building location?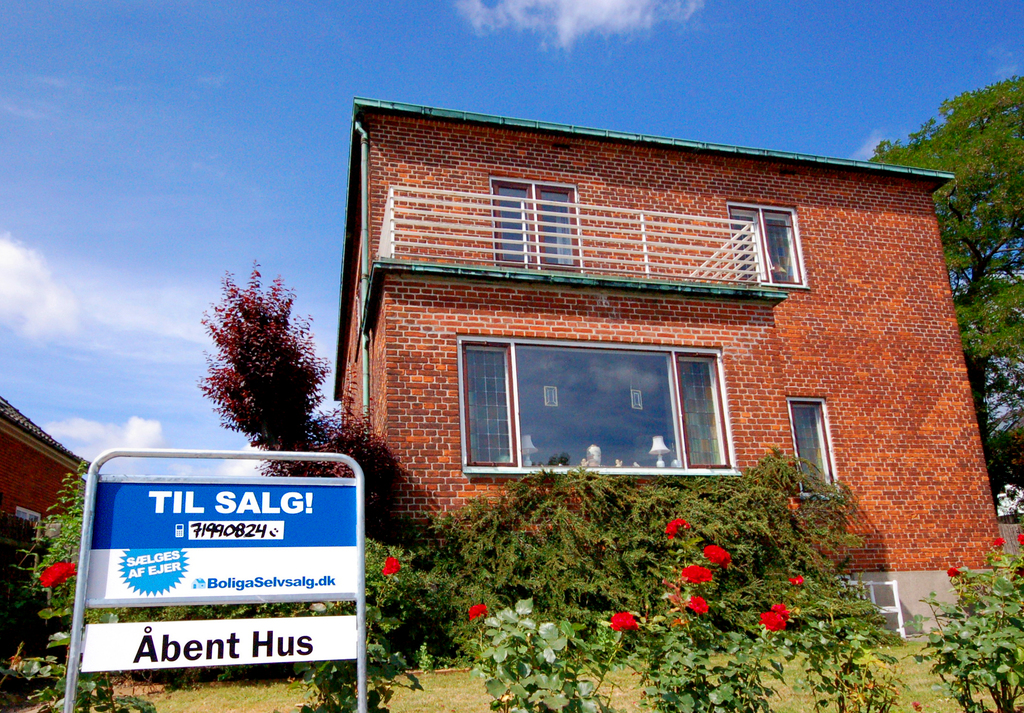
334 98 1005 630
